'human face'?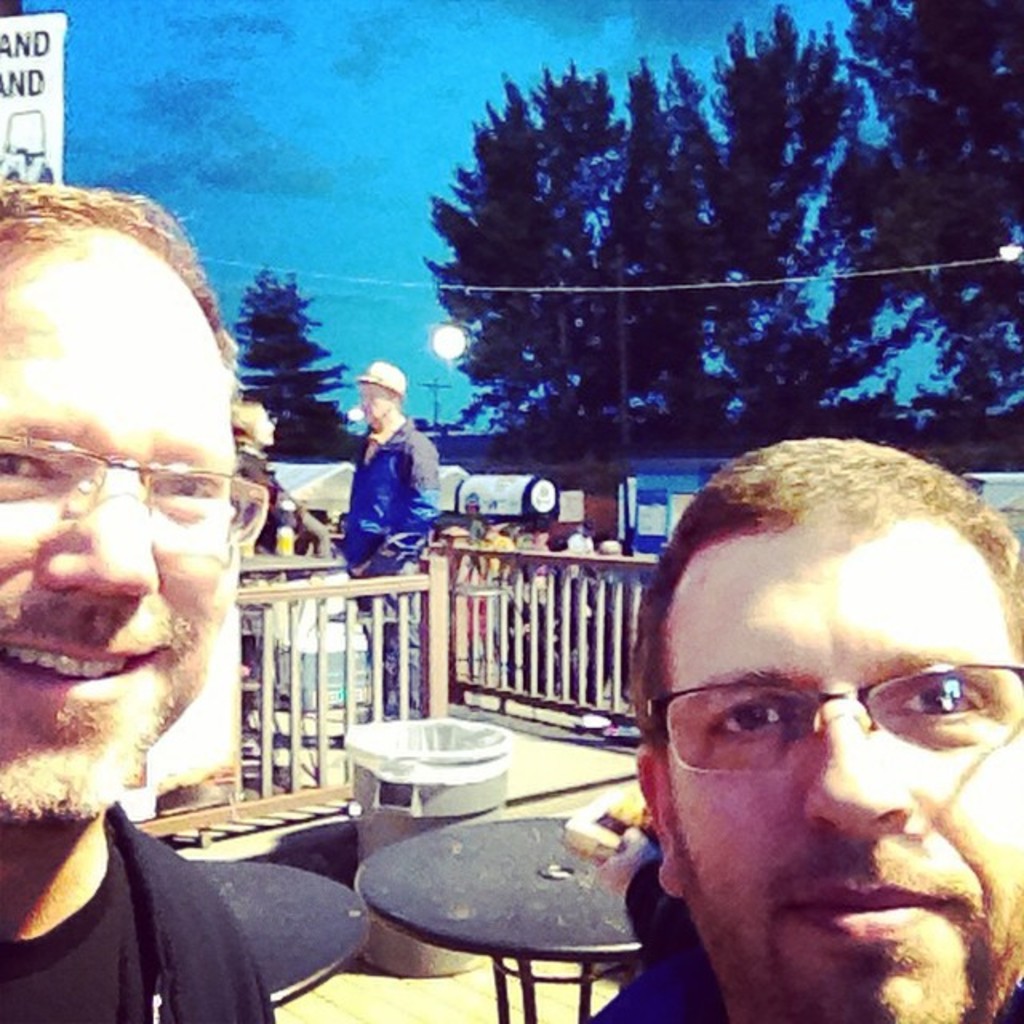
(left=0, top=235, right=237, bottom=827)
